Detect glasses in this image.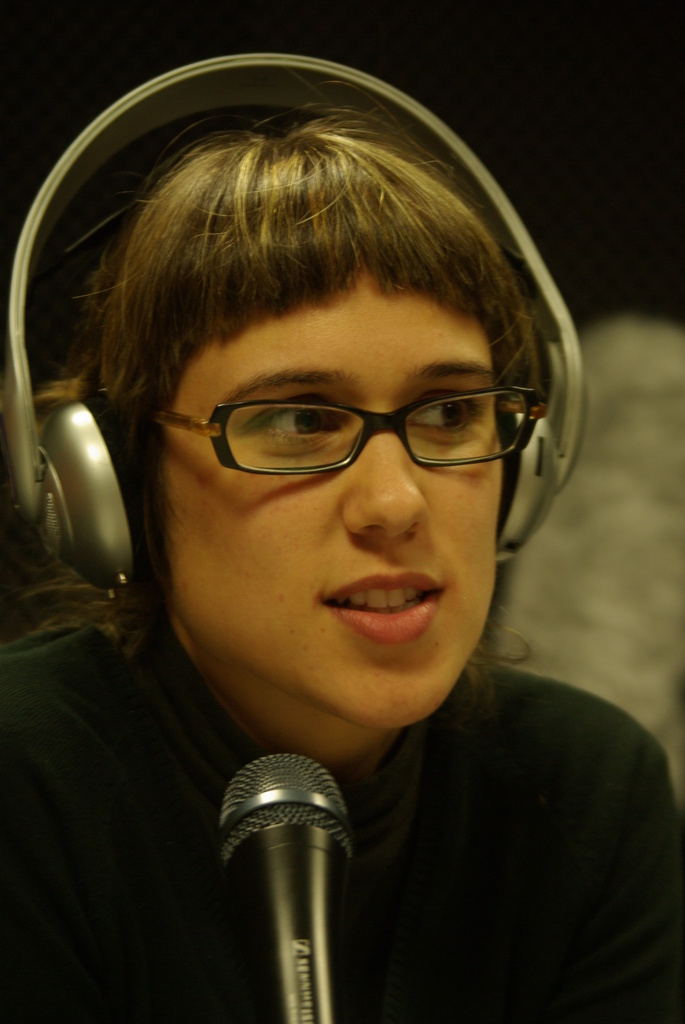
Detection: [x1=141, y1=371, x2=539, y2=486].
